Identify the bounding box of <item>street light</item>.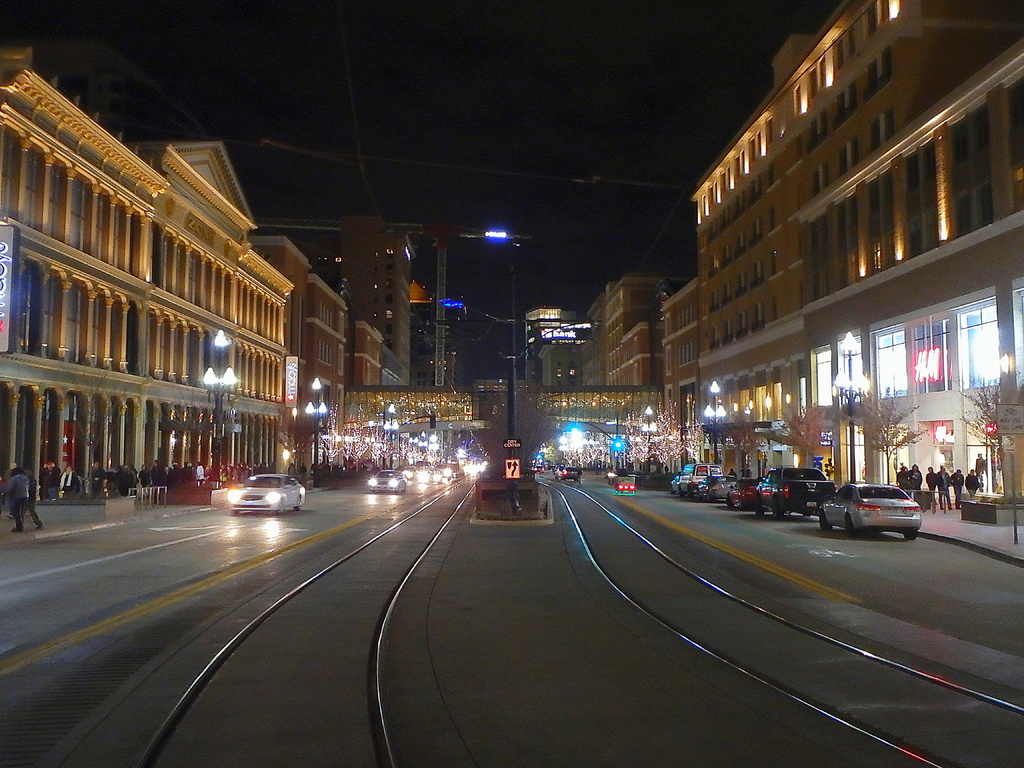
Rect(426, 434, 438, 467).
